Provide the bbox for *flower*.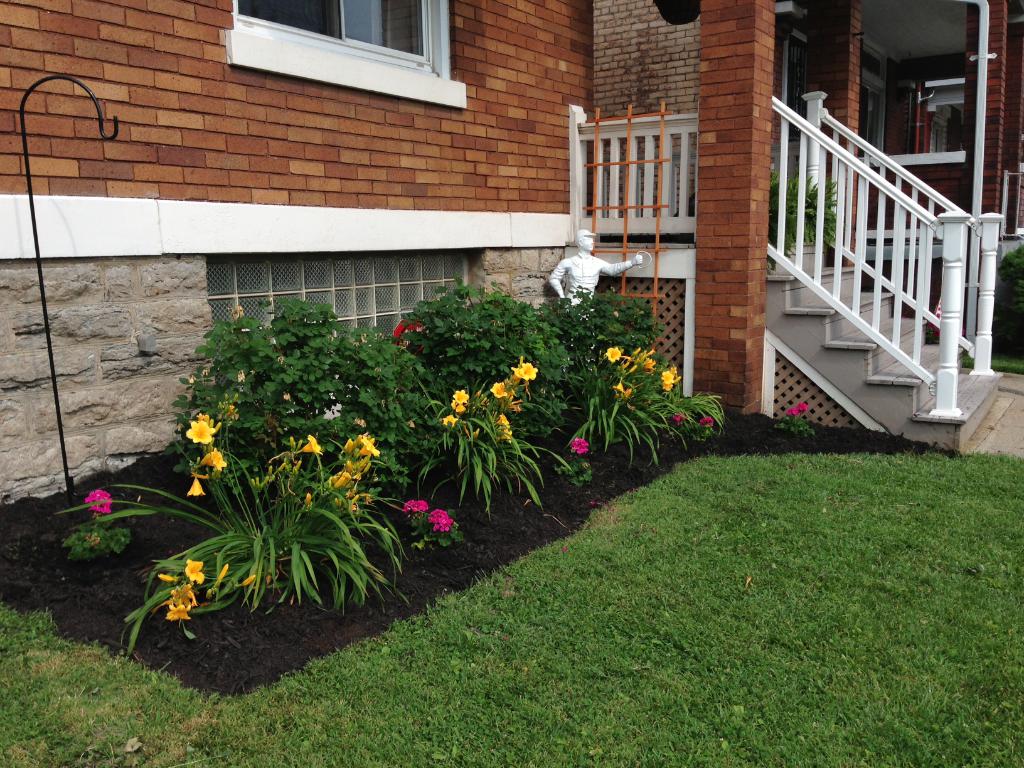
[left=166, top=584, right=196, bottom=607].
